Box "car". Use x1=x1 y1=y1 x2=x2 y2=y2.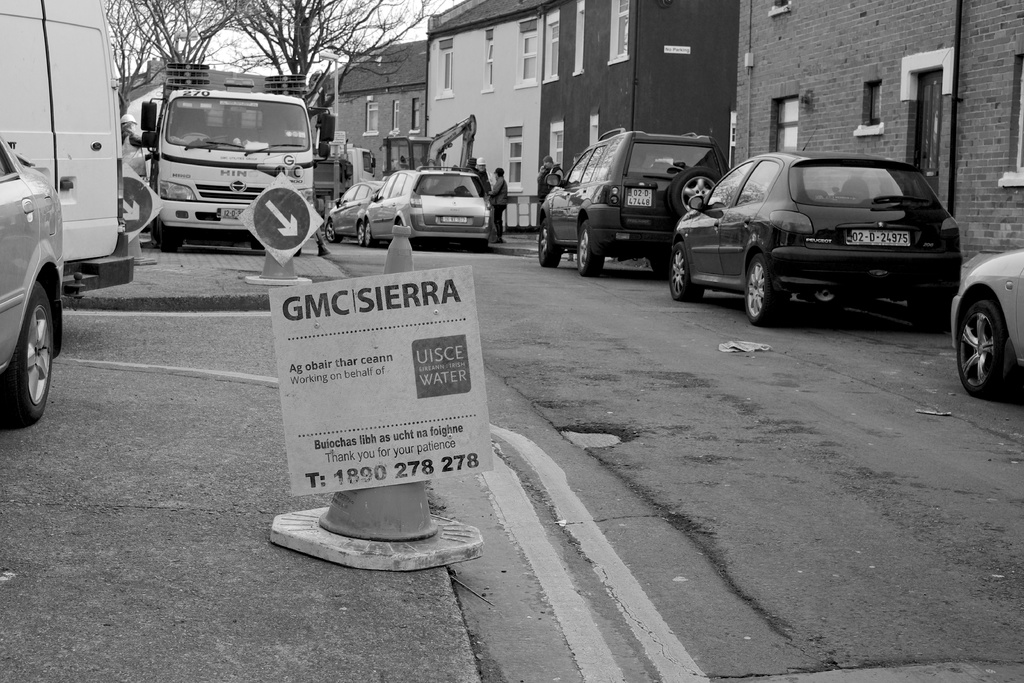
x1=669 y1=149 x2=965 y2=333.
